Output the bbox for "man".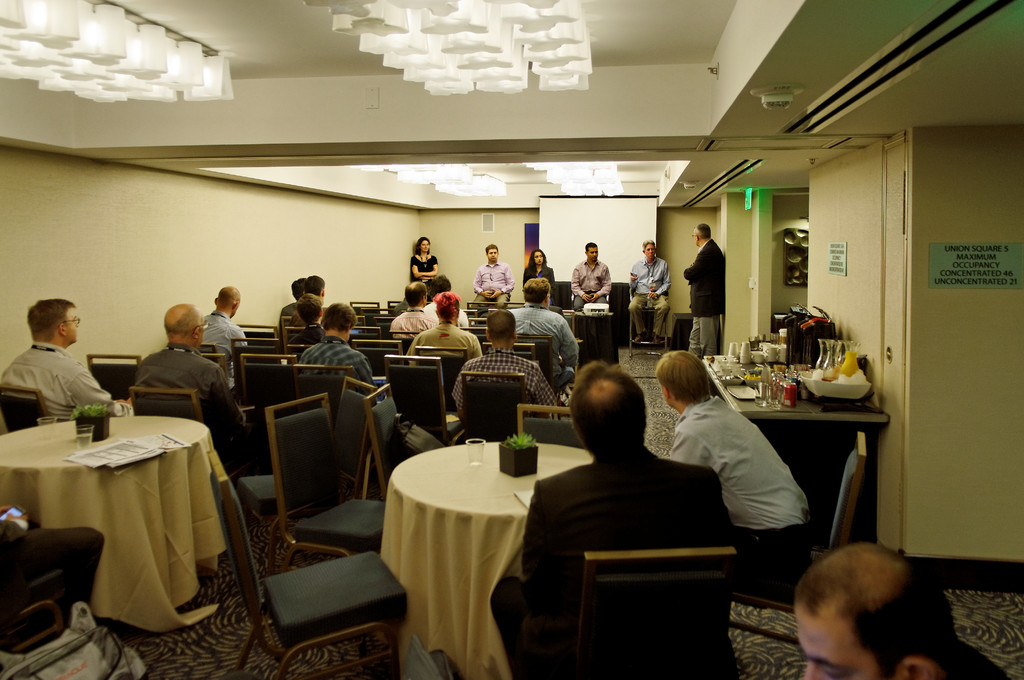
485 350 735 679.
